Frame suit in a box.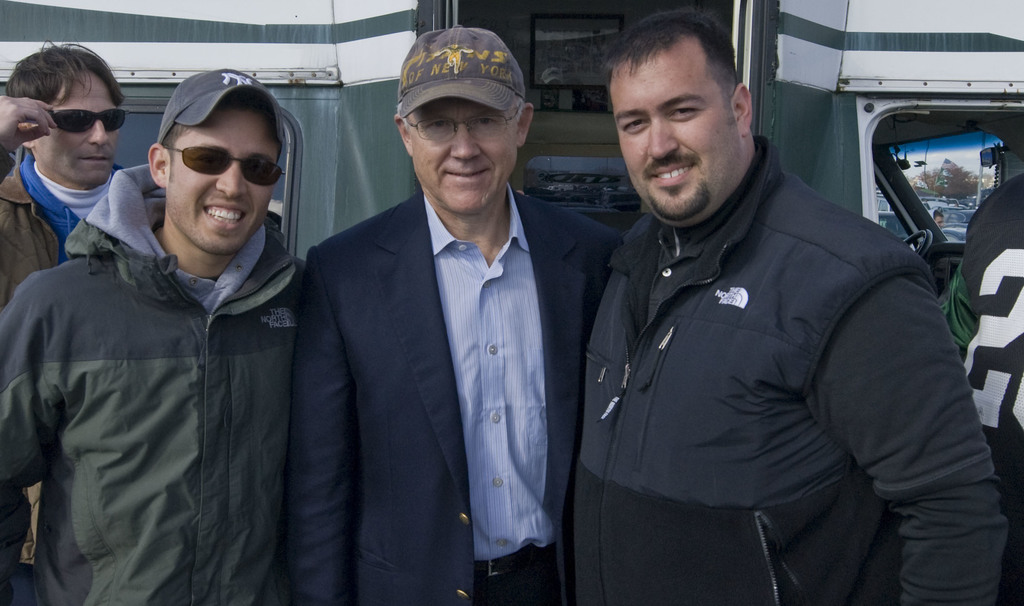
bbox(285, 182, 623, 605).
